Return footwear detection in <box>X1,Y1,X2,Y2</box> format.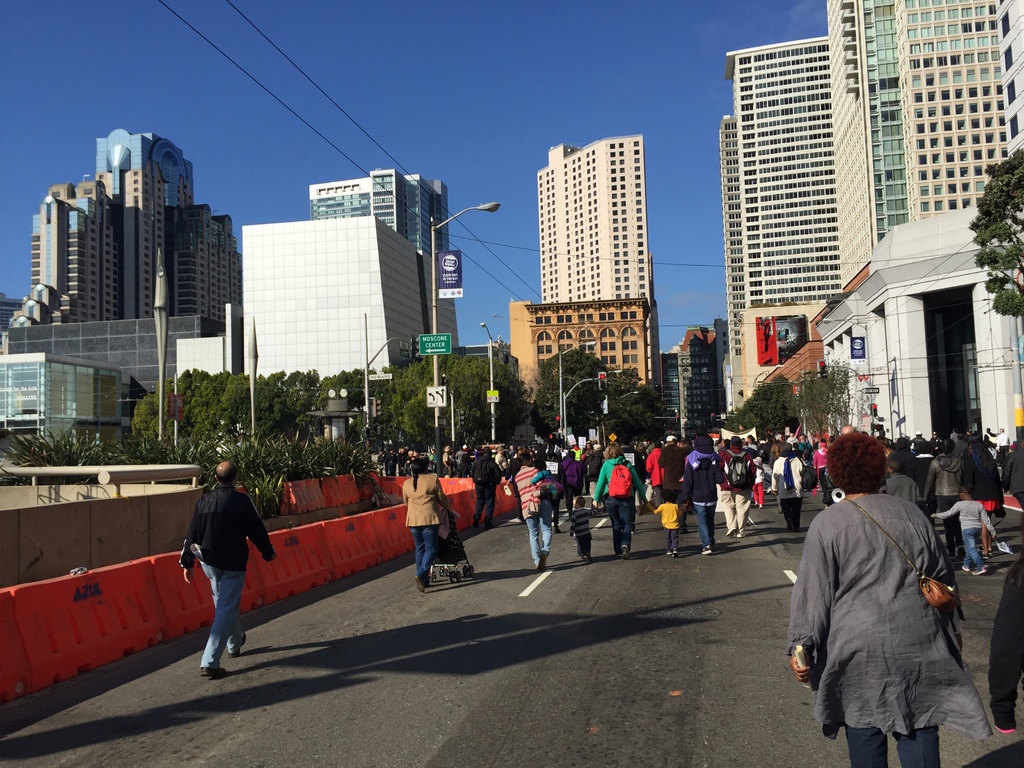
<box>614,552,618,558</box>.
